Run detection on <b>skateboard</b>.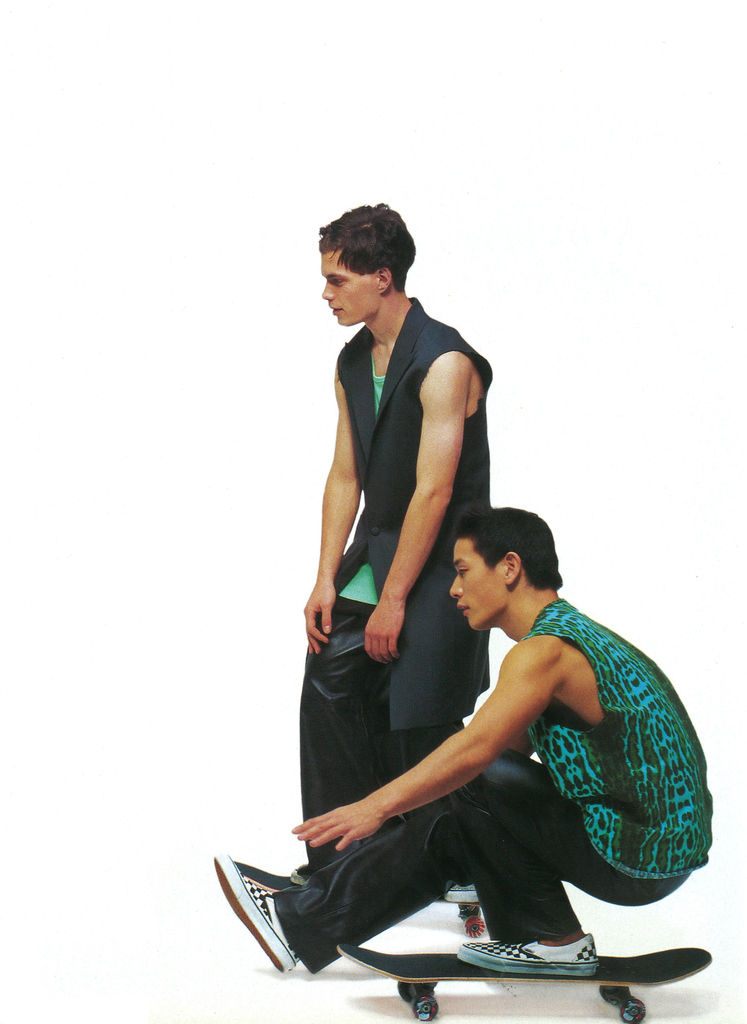
Result: <bbox>337, 941, 709, 1023</bbox>.
